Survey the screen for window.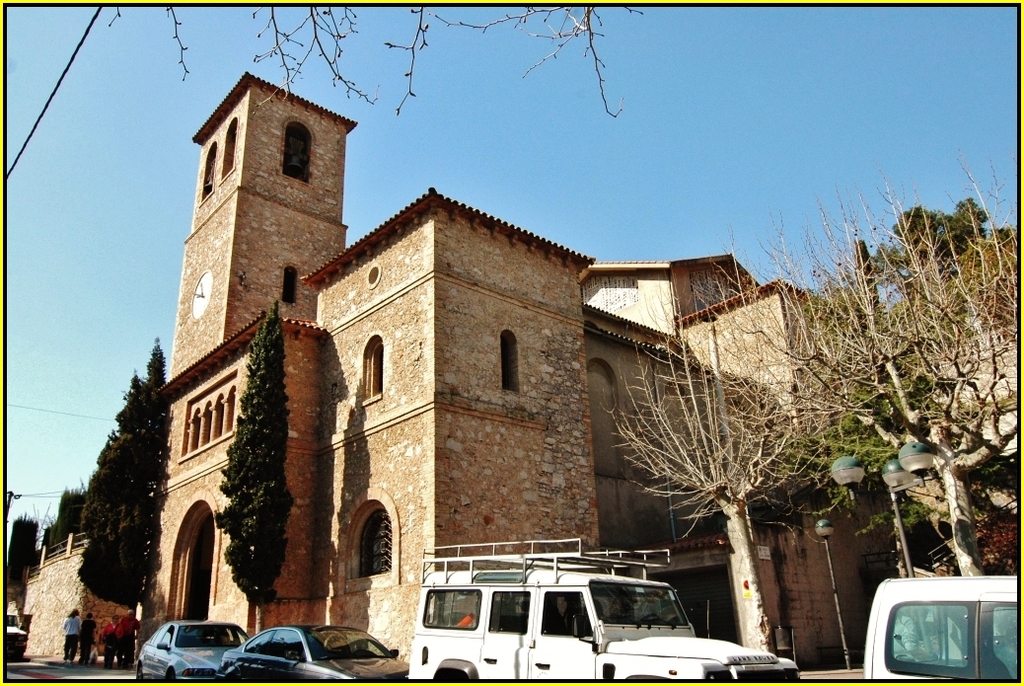
Survey found: (x1=425, y1=590, x2=482, y2=626).
